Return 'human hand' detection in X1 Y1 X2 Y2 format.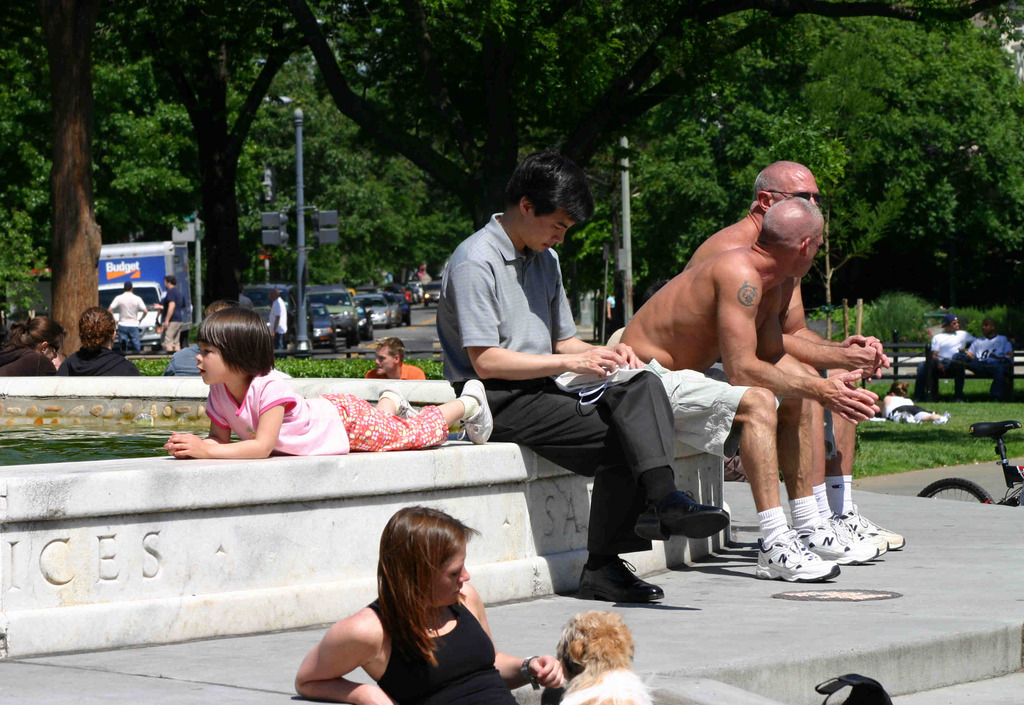
847 336 891 380.
